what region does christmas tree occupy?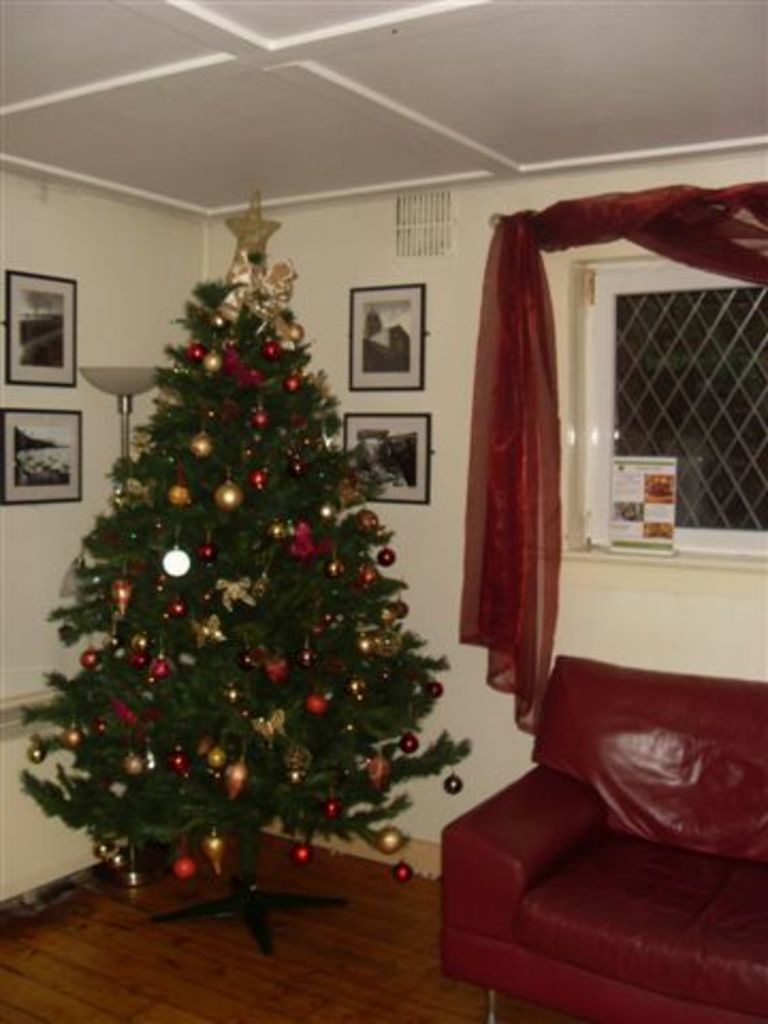
(left=13, top=186, right=474, bottom=960).
